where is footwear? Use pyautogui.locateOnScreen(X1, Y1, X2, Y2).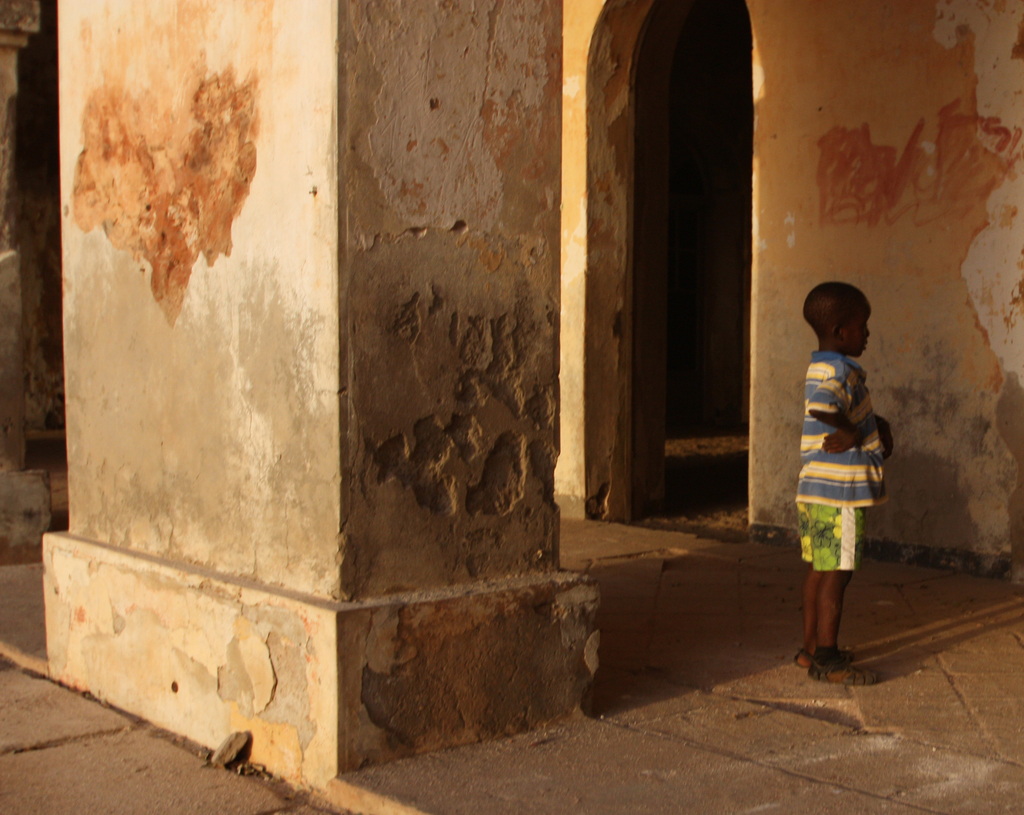
pyautogui.locateOnScreen(796, 641, 854, 670).
